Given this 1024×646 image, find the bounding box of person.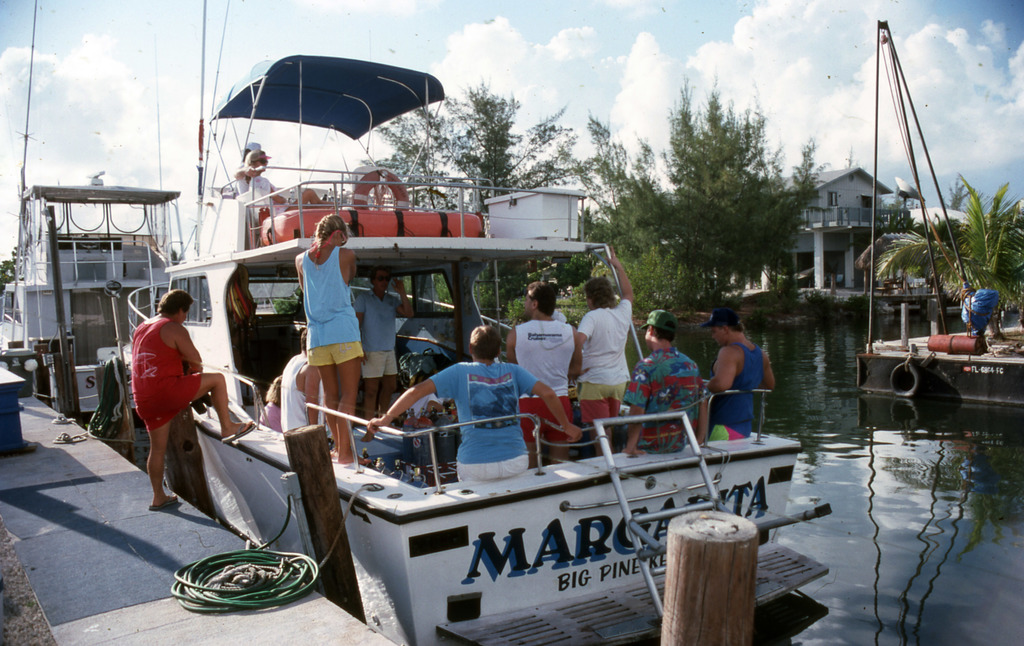
select_region(279, 323, 333, 437).
